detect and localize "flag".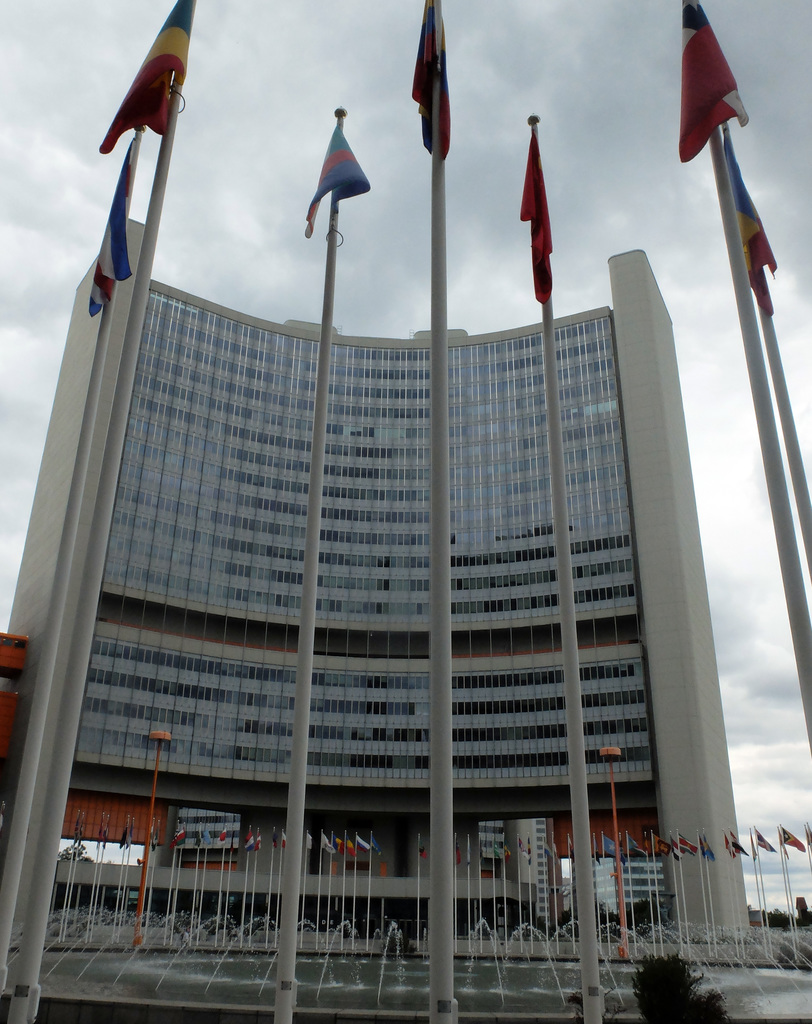
Localized at <bbox>112, 817, 133, 855</bbox>.
